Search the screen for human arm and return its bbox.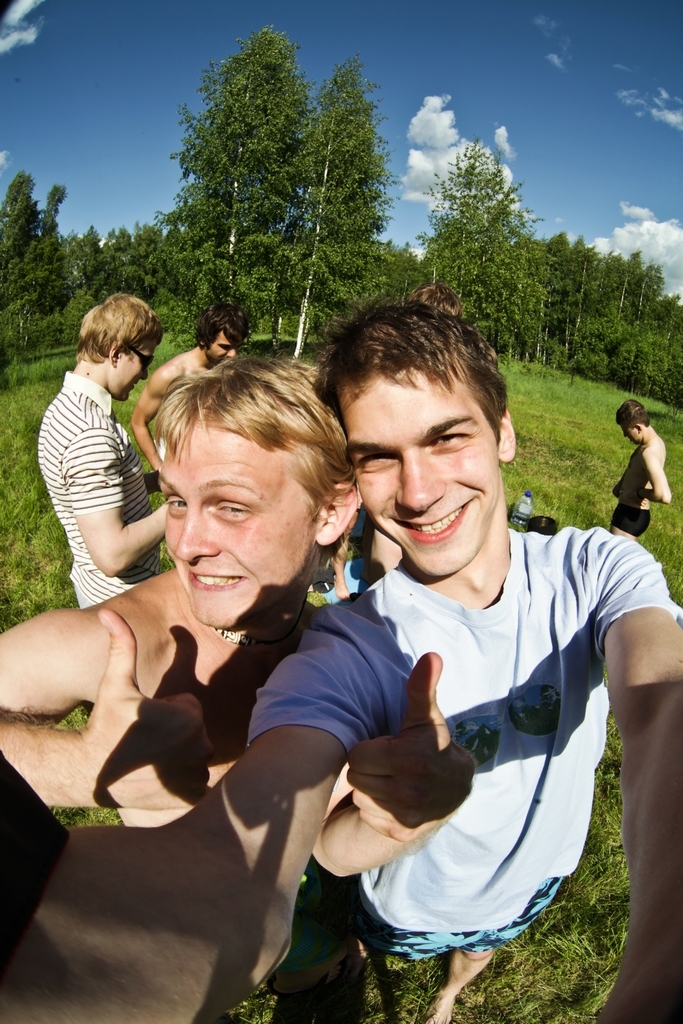
Found: pyautogui.locateOnScreen(132, 362, 188, 476).
